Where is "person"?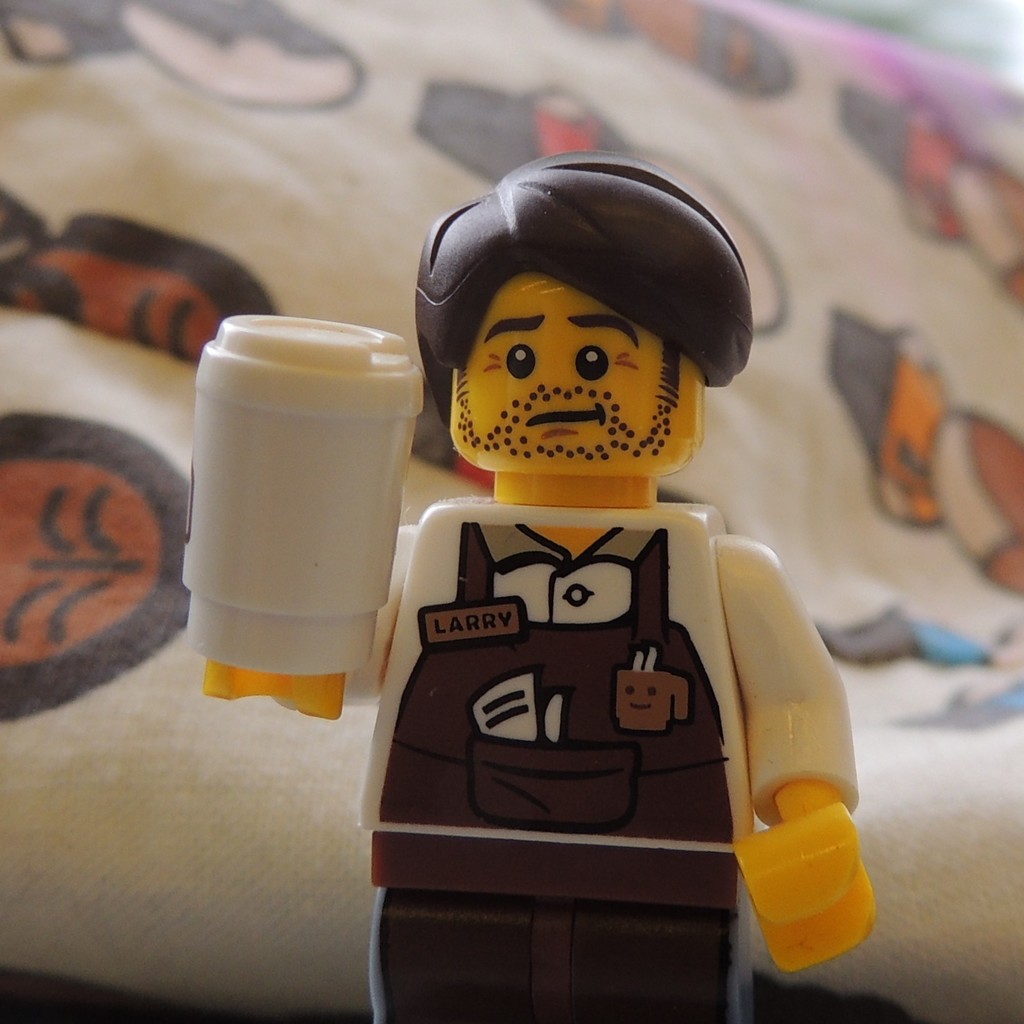
<box>207,150,875,1023</box>.
